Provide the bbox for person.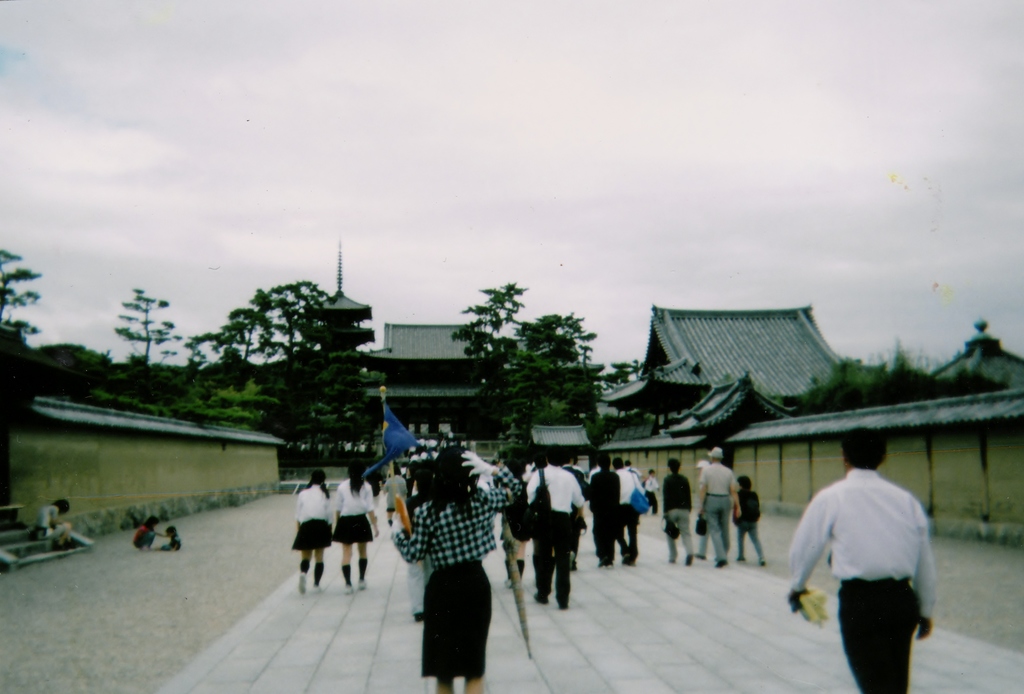
386 447 528 688.
